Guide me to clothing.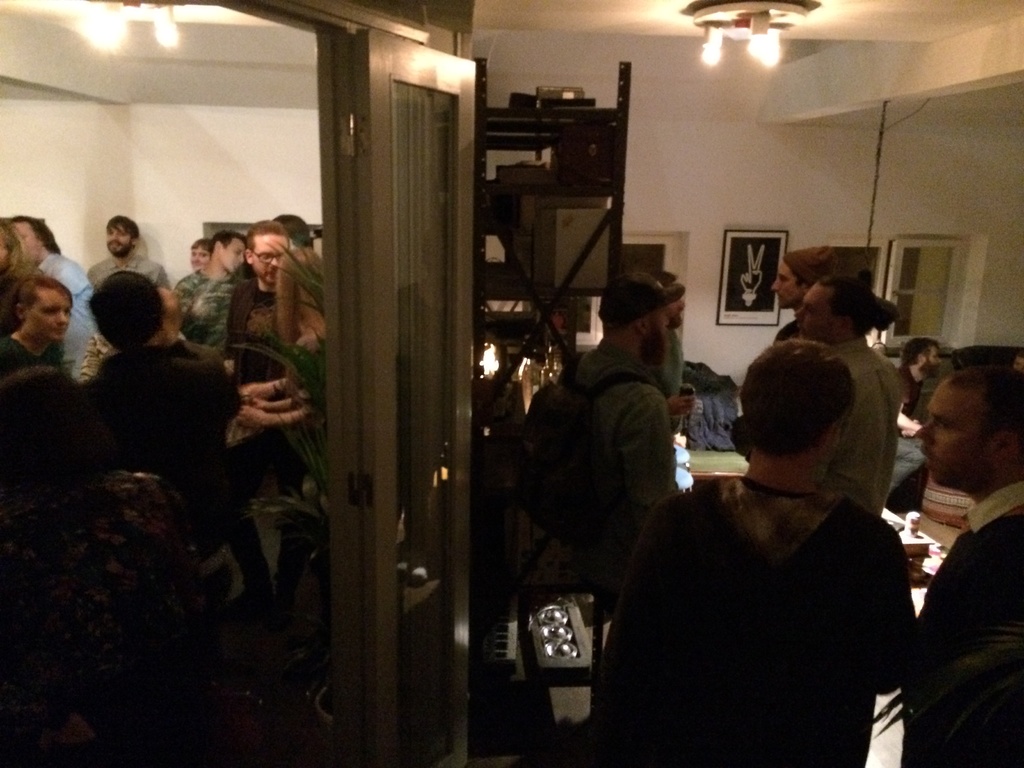
Guidance: 541 329 674 605.
